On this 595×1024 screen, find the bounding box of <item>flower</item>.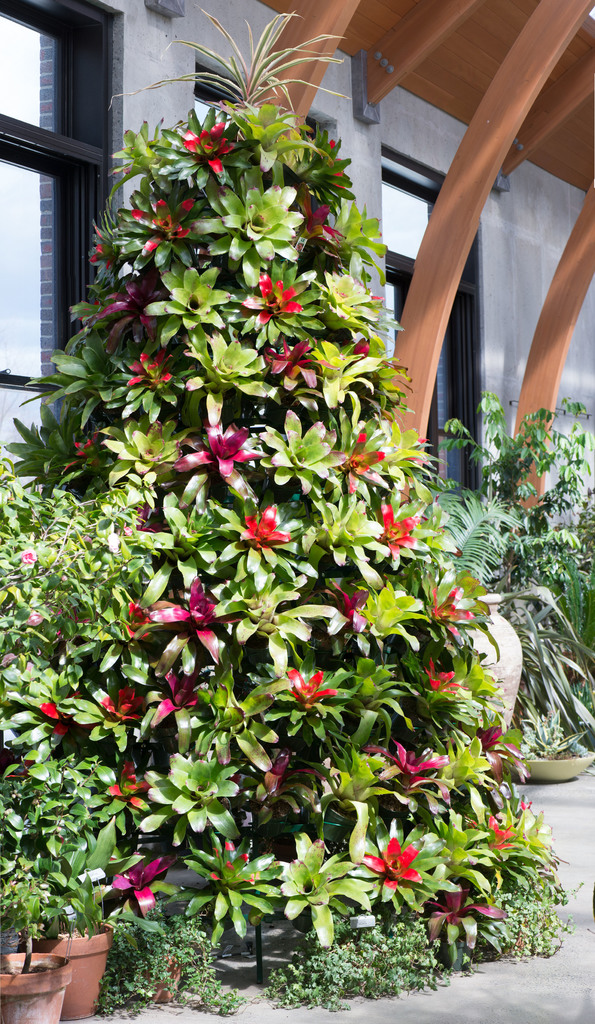
Bounding box: bbox=(280, 666, 341, 705).
